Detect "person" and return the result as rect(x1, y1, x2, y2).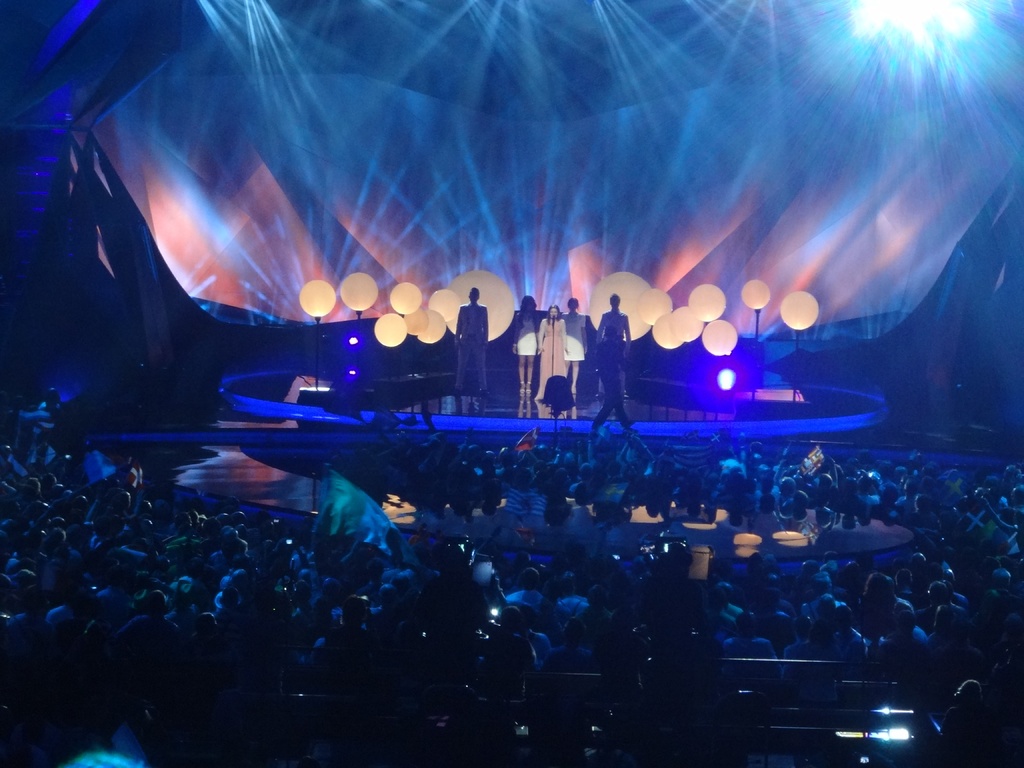
rect(515, 292, 541, 384).
